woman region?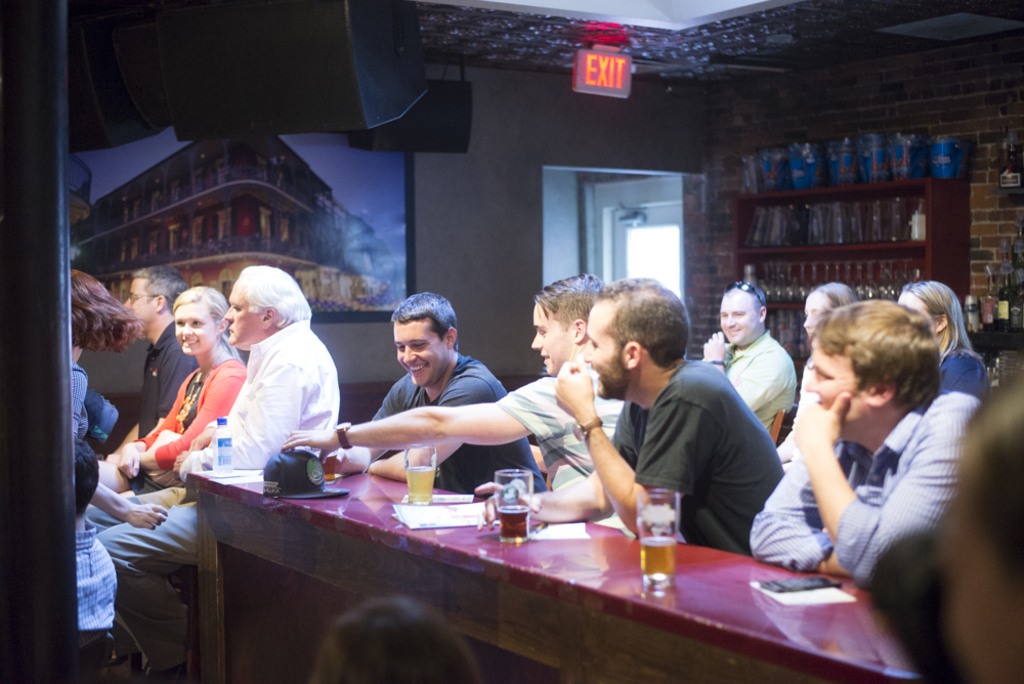
region(898, 280, 989, 420)
